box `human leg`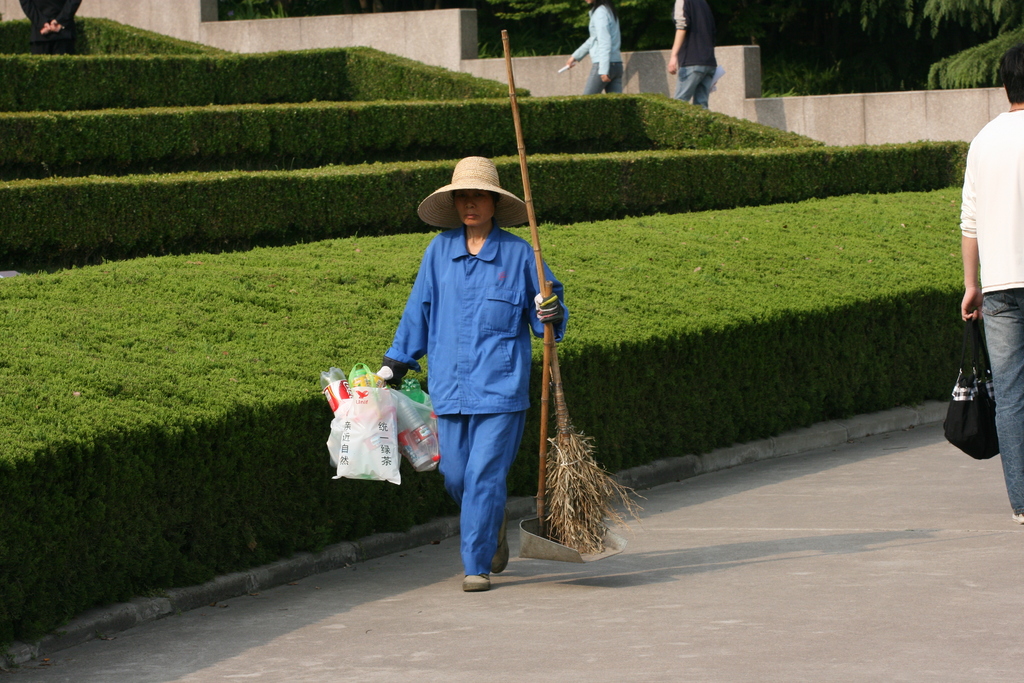
box=[30, 31, 55, 54]
